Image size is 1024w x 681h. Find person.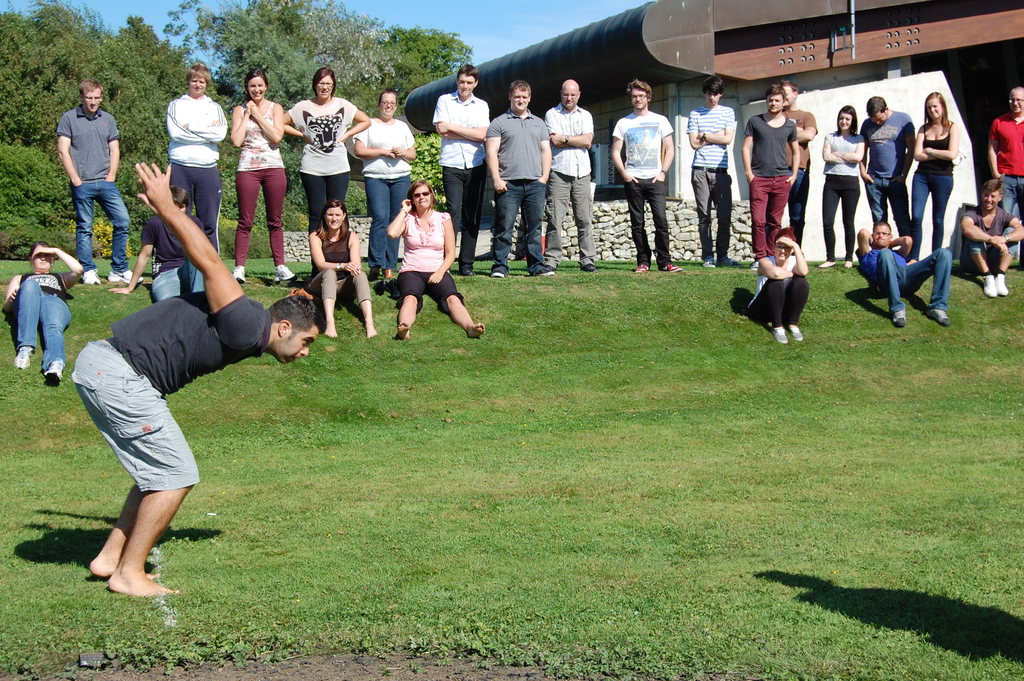
<bbox>540, 78, 607, 272</bbox>.
